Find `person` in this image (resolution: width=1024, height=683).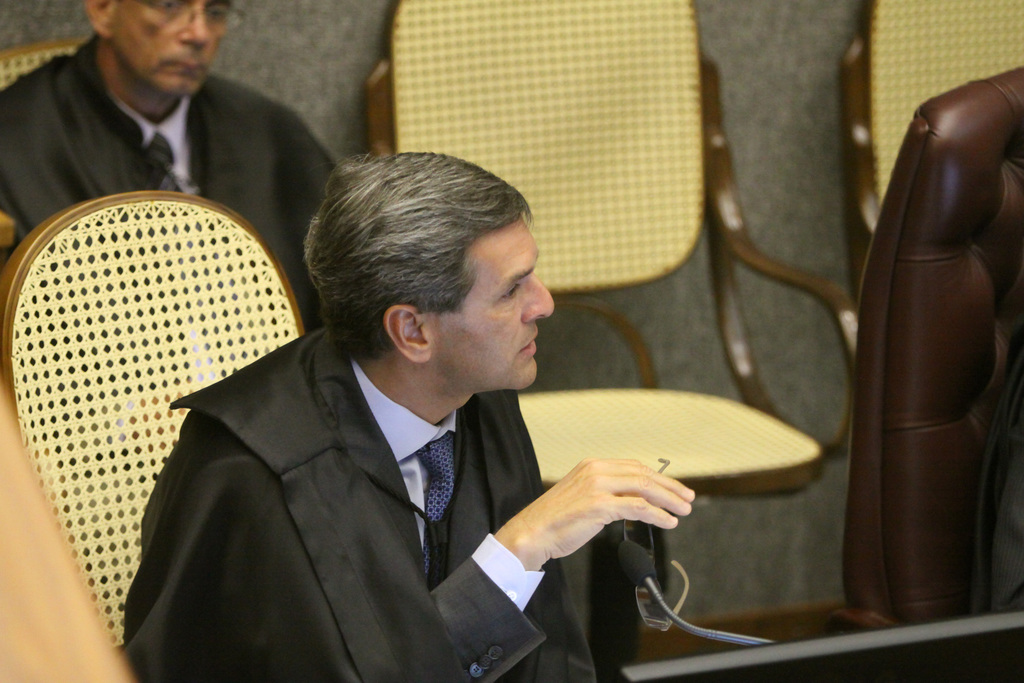
rect(139, 144, 661, 682).
